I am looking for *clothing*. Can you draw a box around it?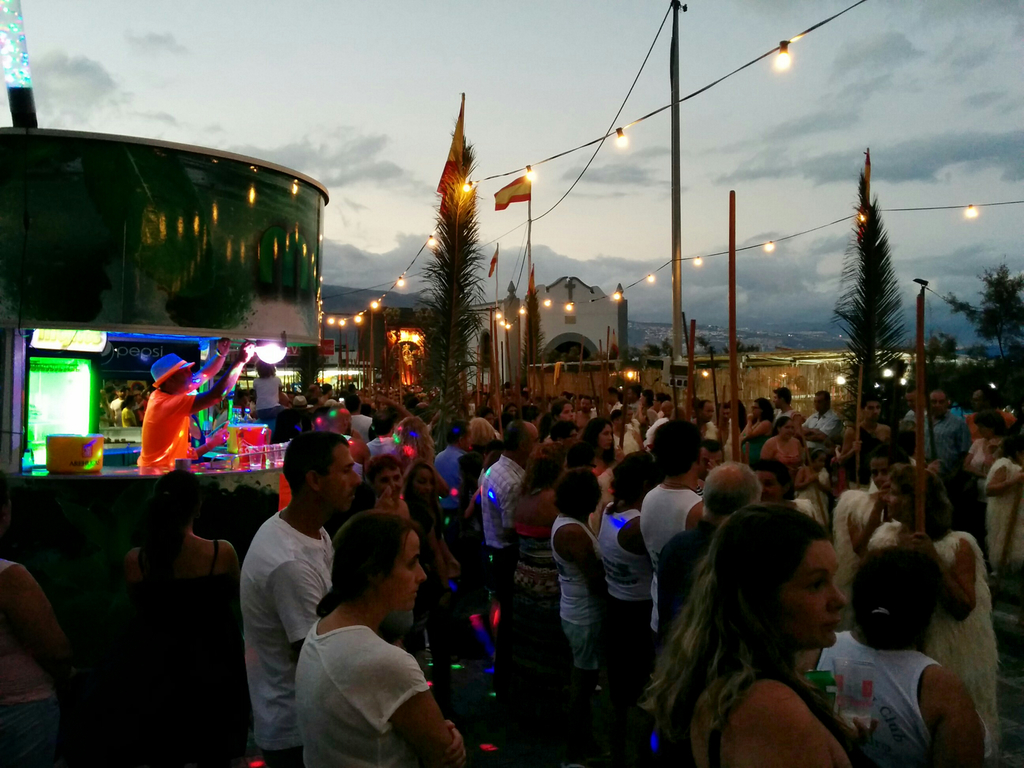
Sure, the bounding box is bbox(771, 408, 799, 429).
